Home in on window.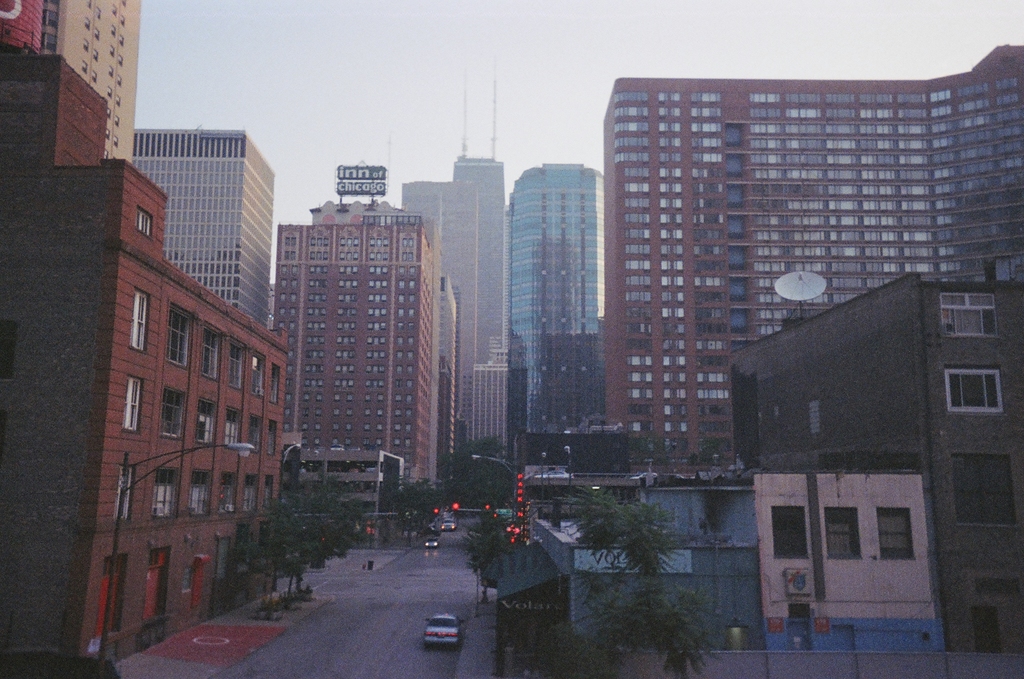
Homed in at 143,553,168,618.
